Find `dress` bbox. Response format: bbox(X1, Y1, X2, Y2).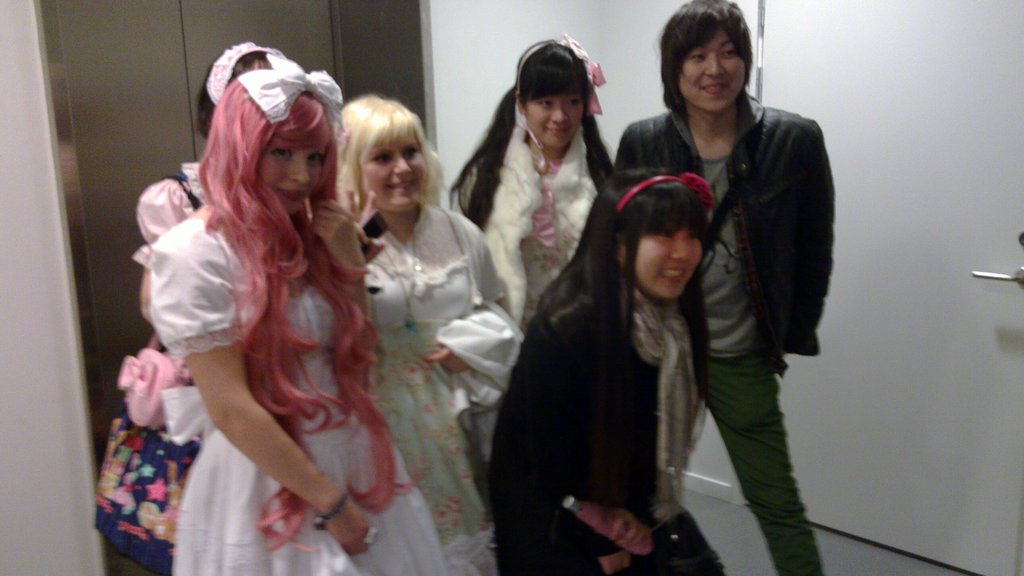
bbox(152, 214, 447, 575).
